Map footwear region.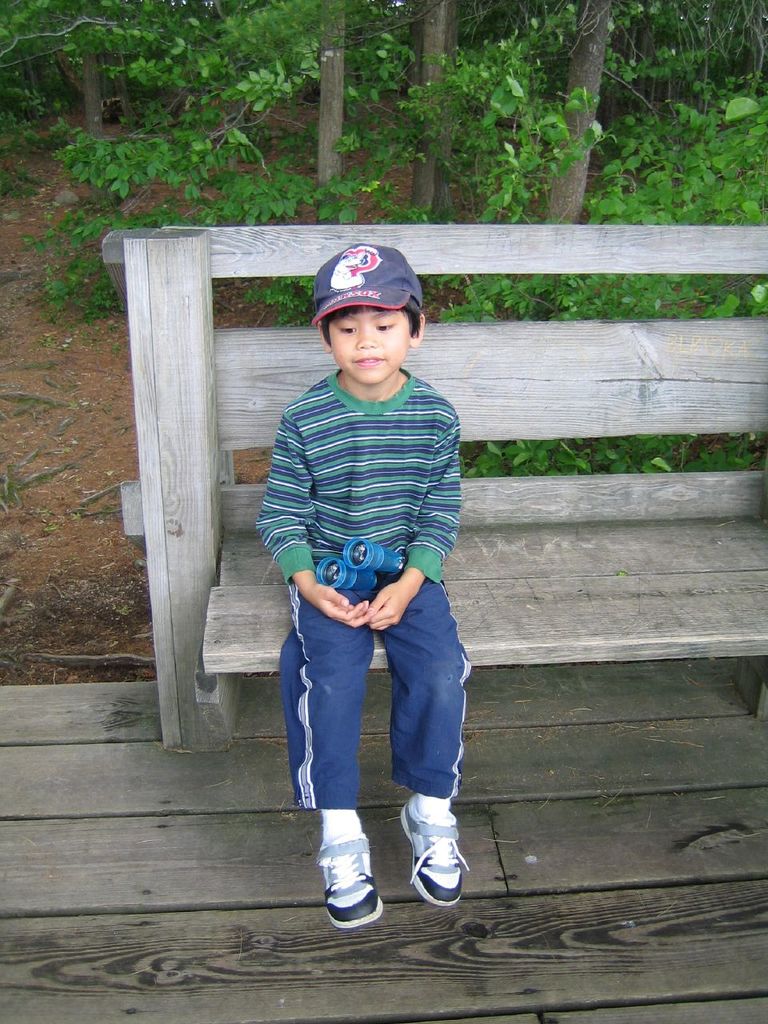
Mapped to (x1=399, y1=794, x2=470, y2=914).
